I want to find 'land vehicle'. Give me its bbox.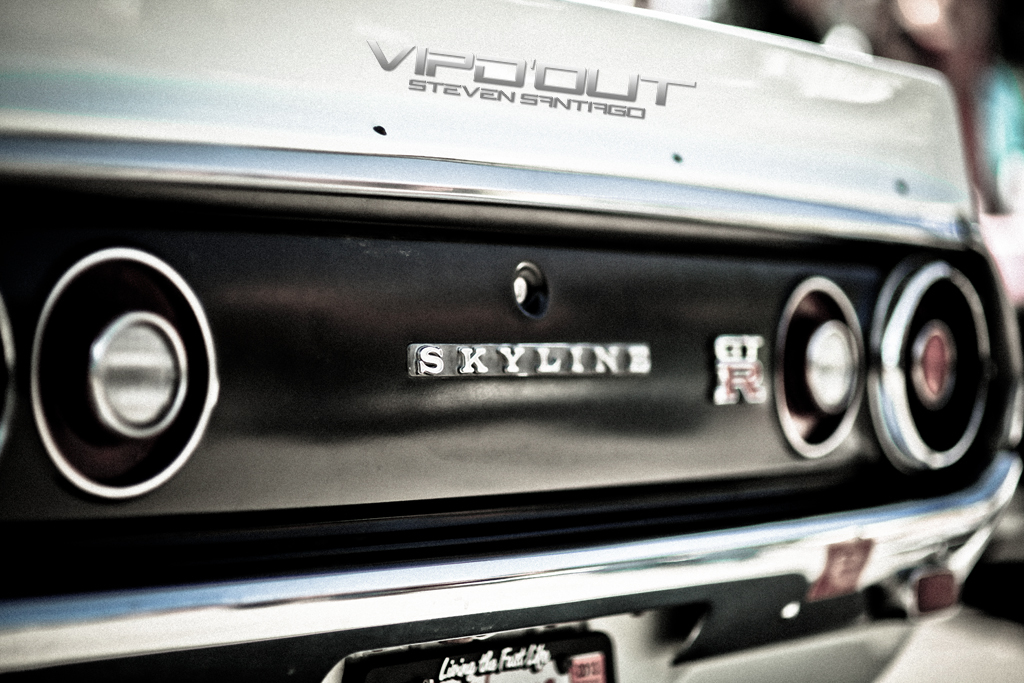
(0, 0, 1023, 682).
